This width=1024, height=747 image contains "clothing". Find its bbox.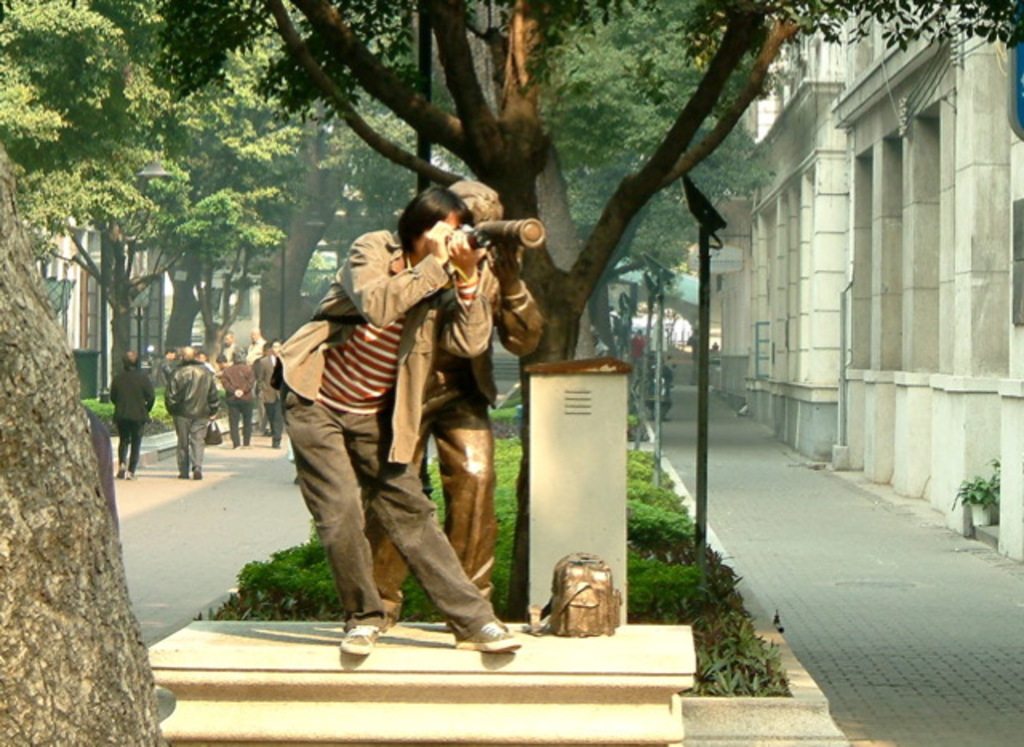
[165,358,218,465].
